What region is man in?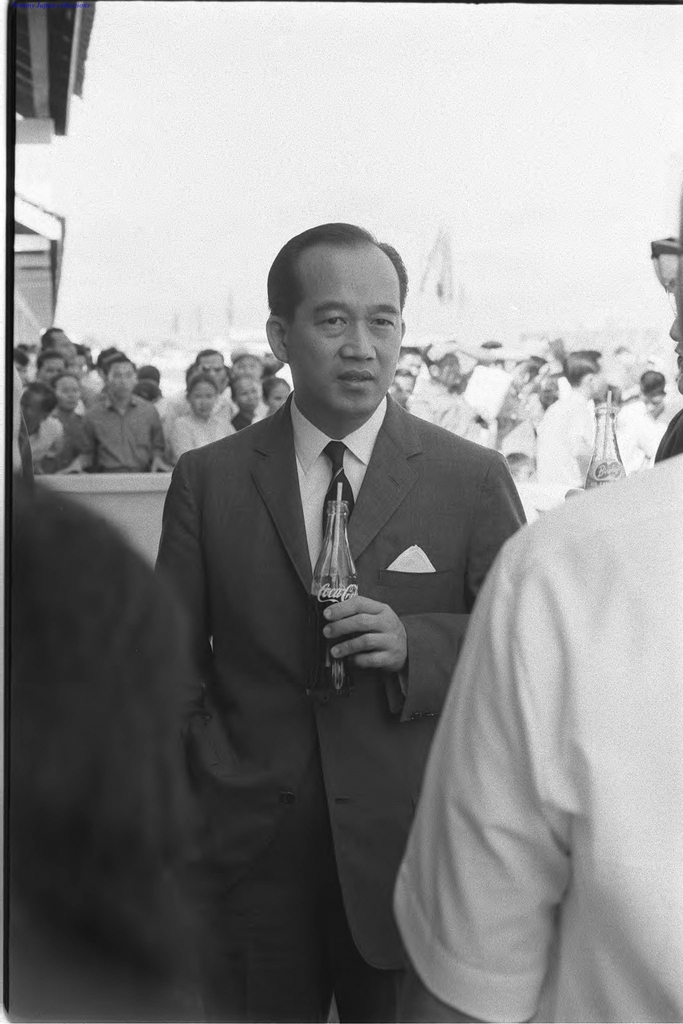
left=536, top=356, right=623, bottom=511.
